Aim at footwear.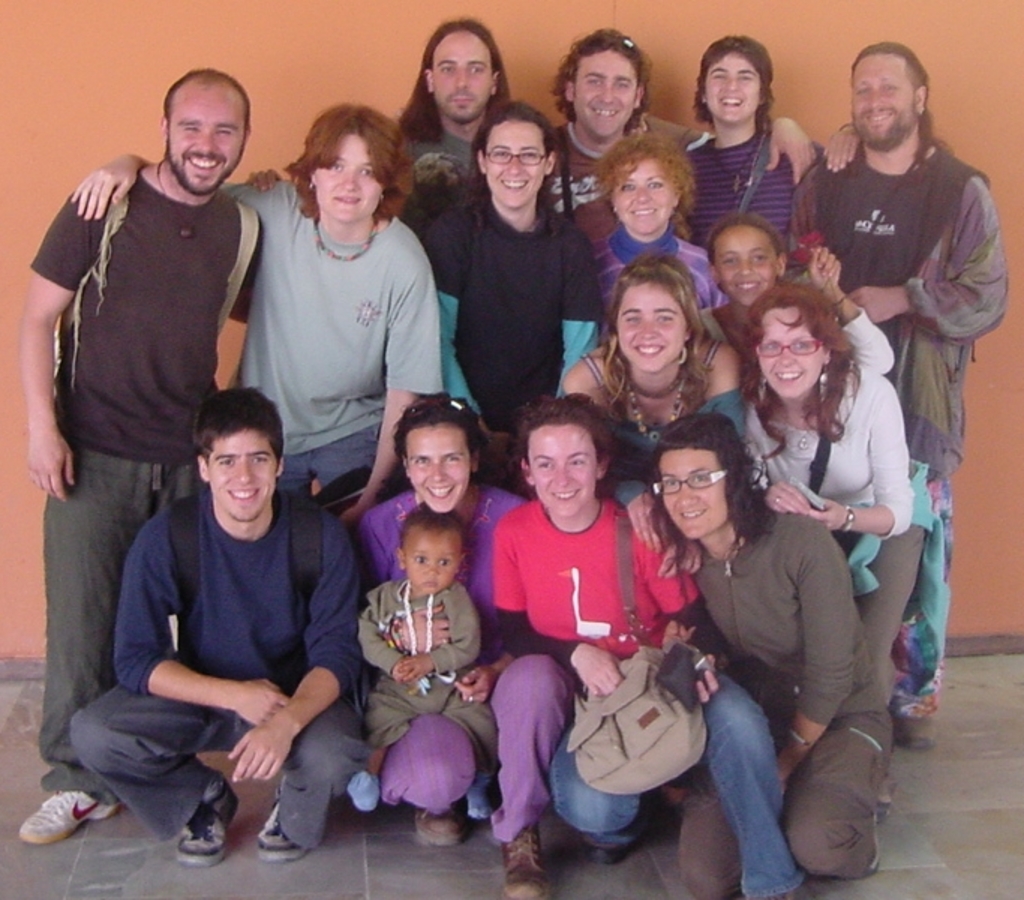
Aimed at 177:781:243:868.
